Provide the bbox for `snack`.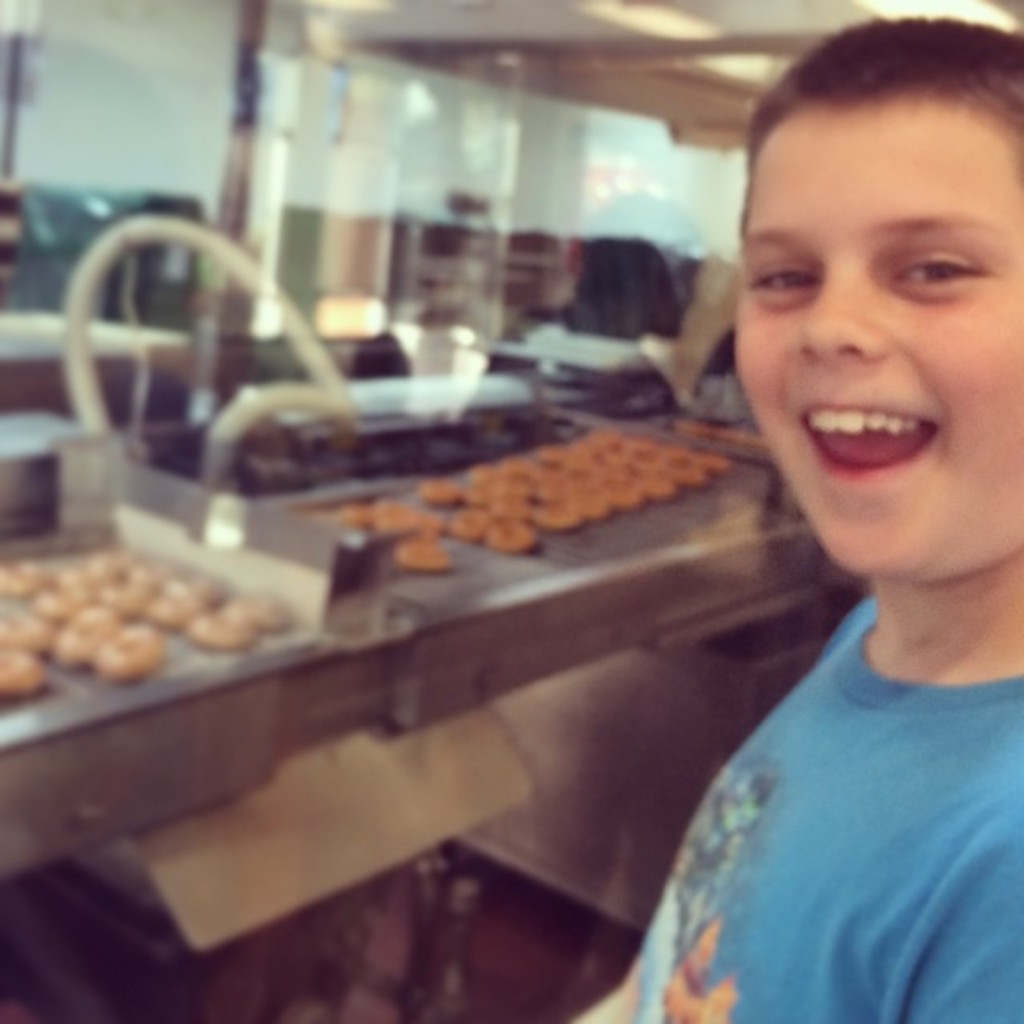
312, 421, 741, 600.
